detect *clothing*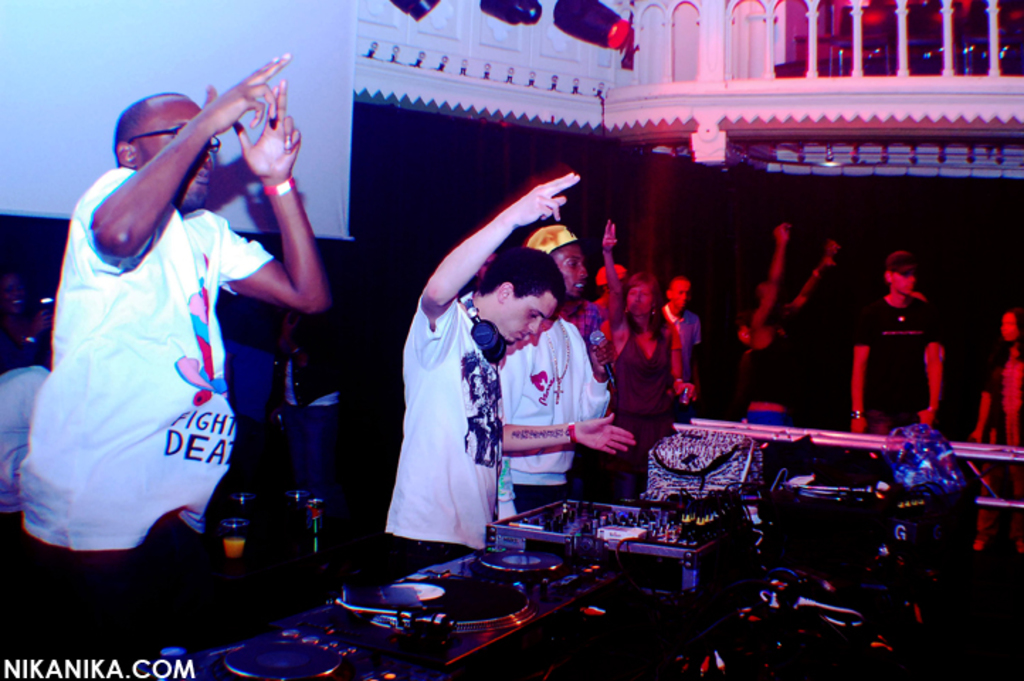
747 332 776 437
